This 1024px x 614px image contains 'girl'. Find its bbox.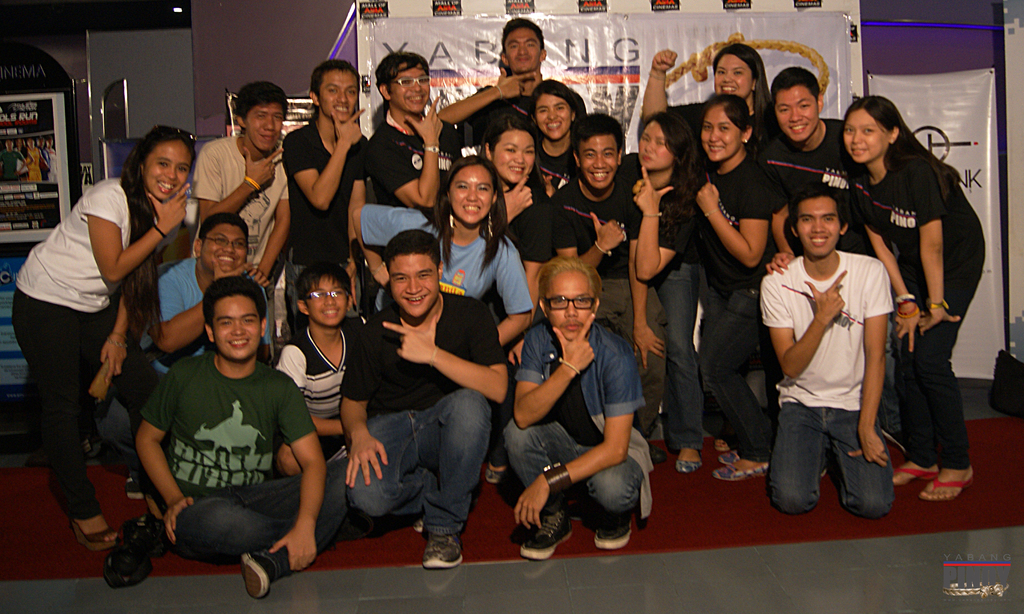
box(836, 95, 986, 509).
